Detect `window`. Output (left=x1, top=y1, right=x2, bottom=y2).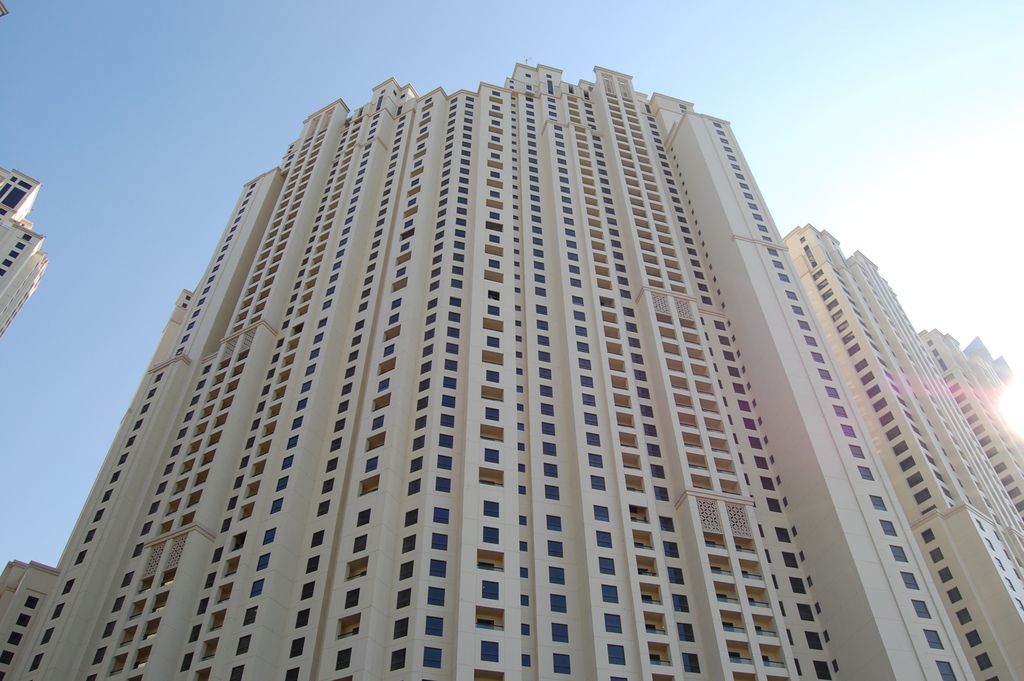
(left=397, top=120, right=406, bottom=128).
